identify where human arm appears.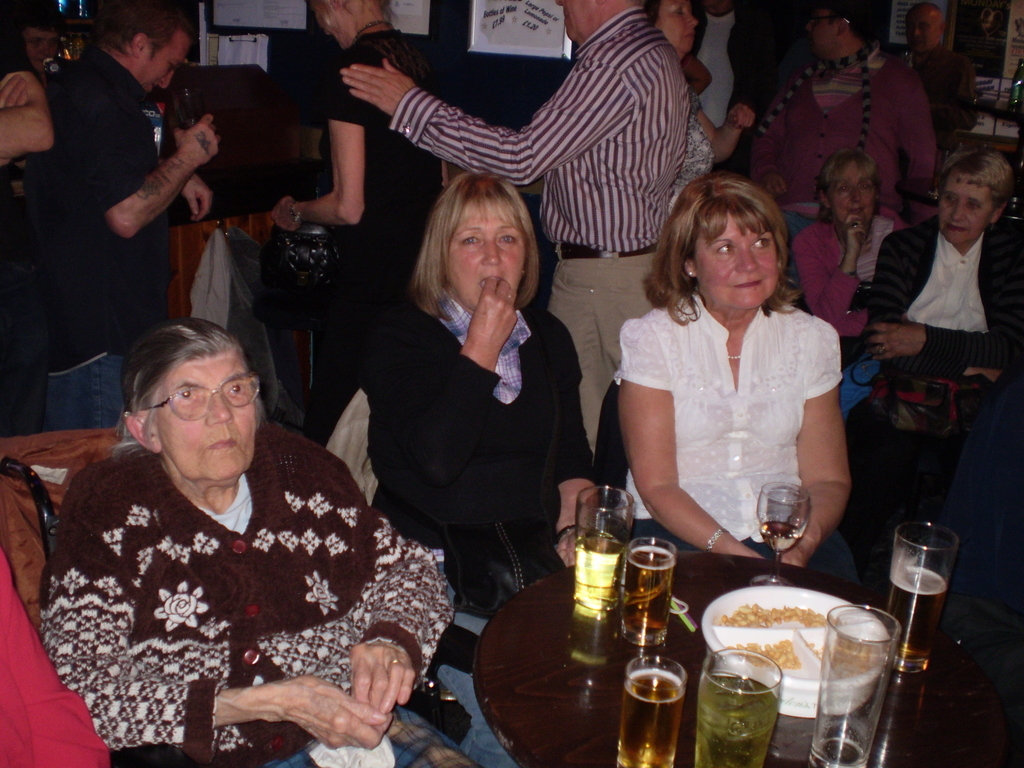
Appears at box(131, 77, 229, 243).
